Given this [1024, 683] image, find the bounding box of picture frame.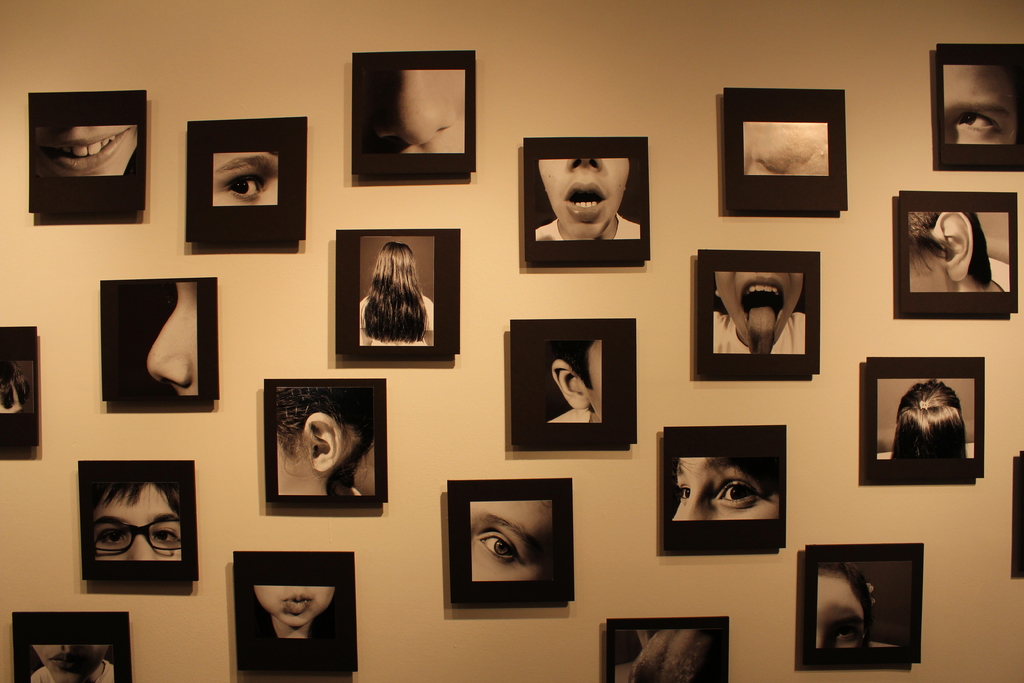
left=185, top=115, right=306, bottom=242.
